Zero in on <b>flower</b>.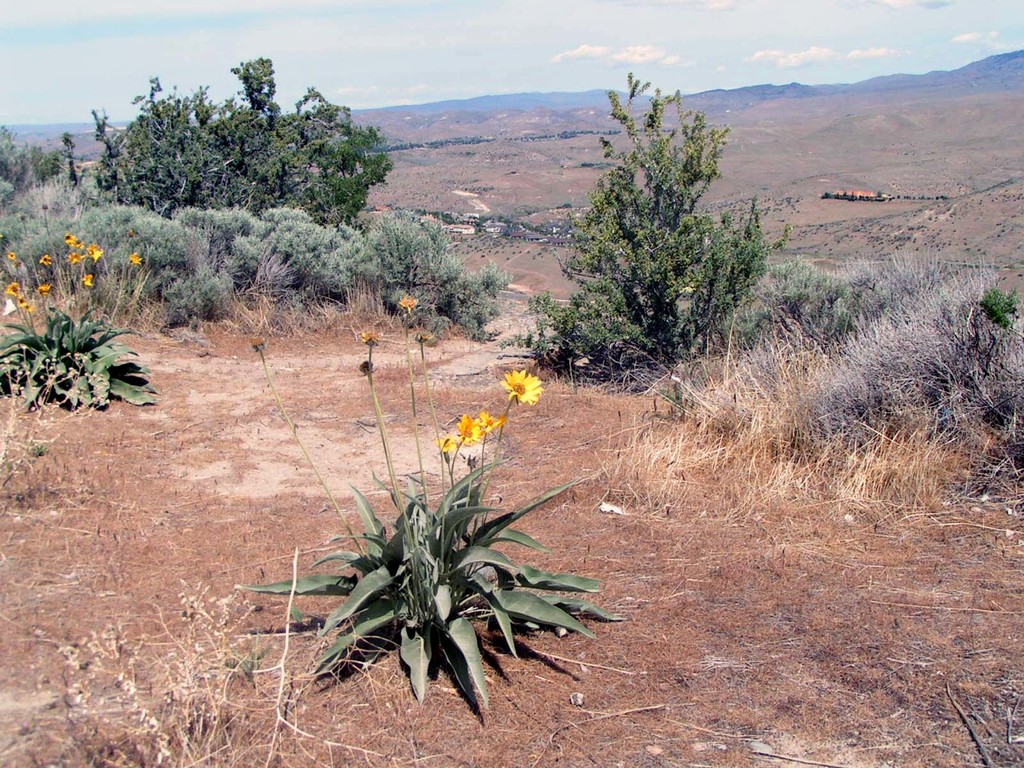
Zeroed in: 6:282:19:296.
